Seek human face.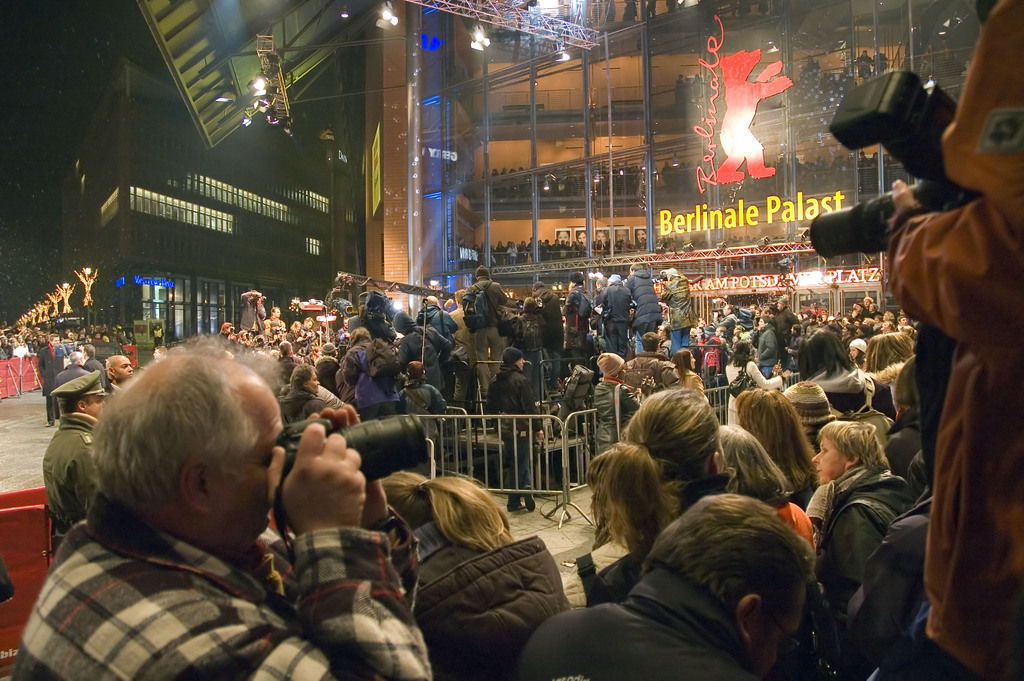
bbox(615, 230, 628, 240).
